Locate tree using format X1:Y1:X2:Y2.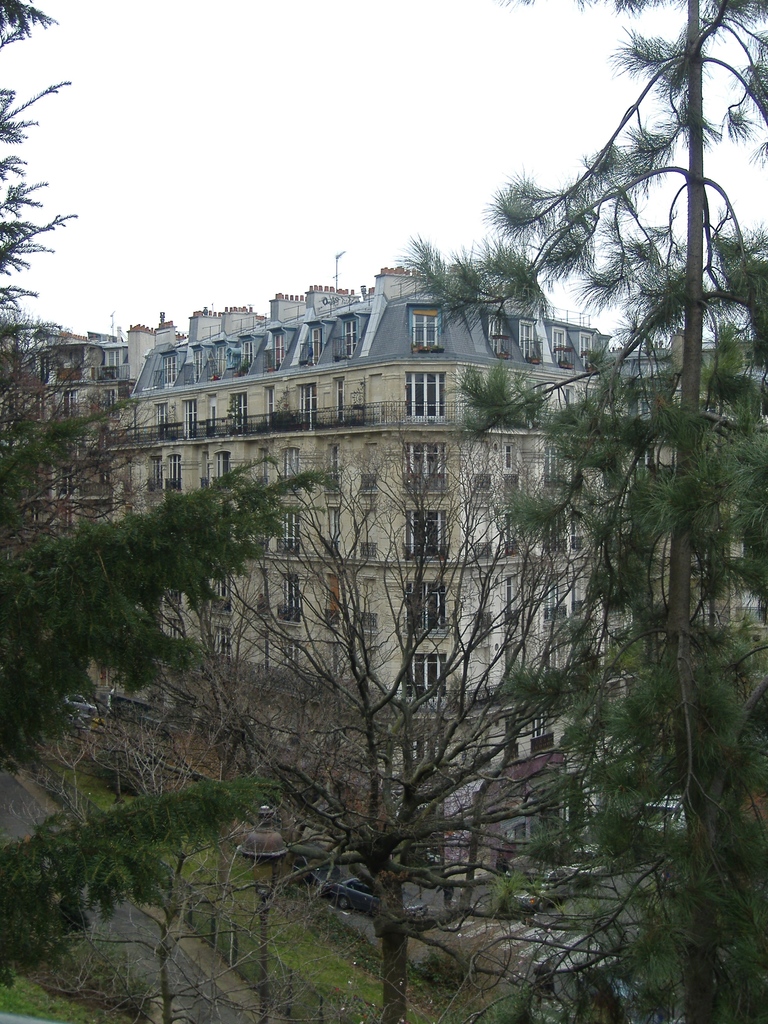
6:452:359:984.
